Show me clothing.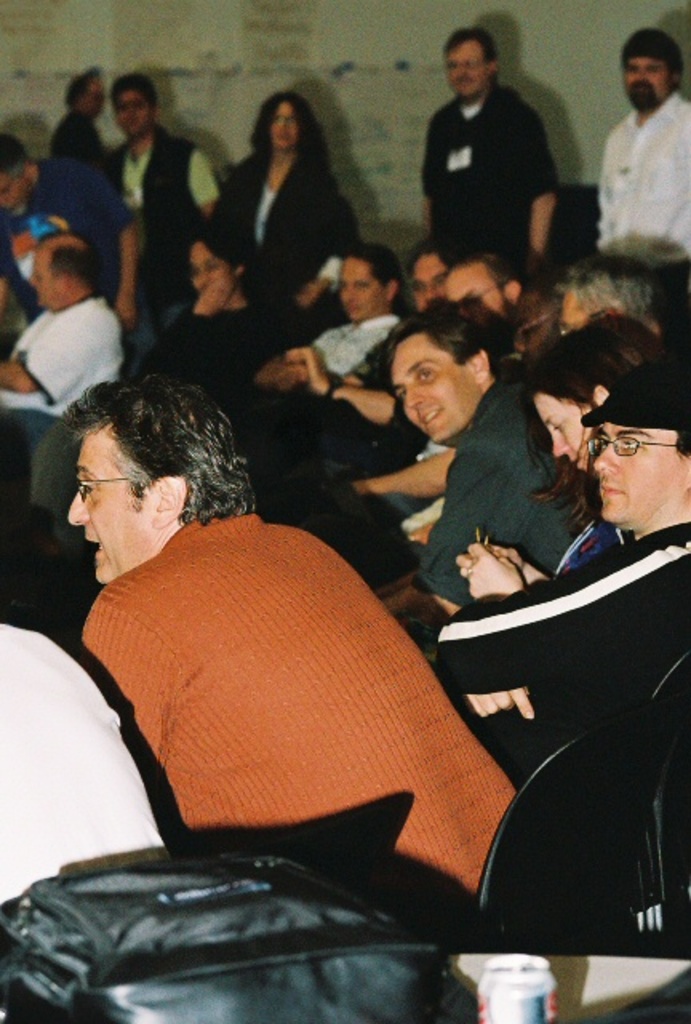
clothing is here: 0, 155, 133, 322.
